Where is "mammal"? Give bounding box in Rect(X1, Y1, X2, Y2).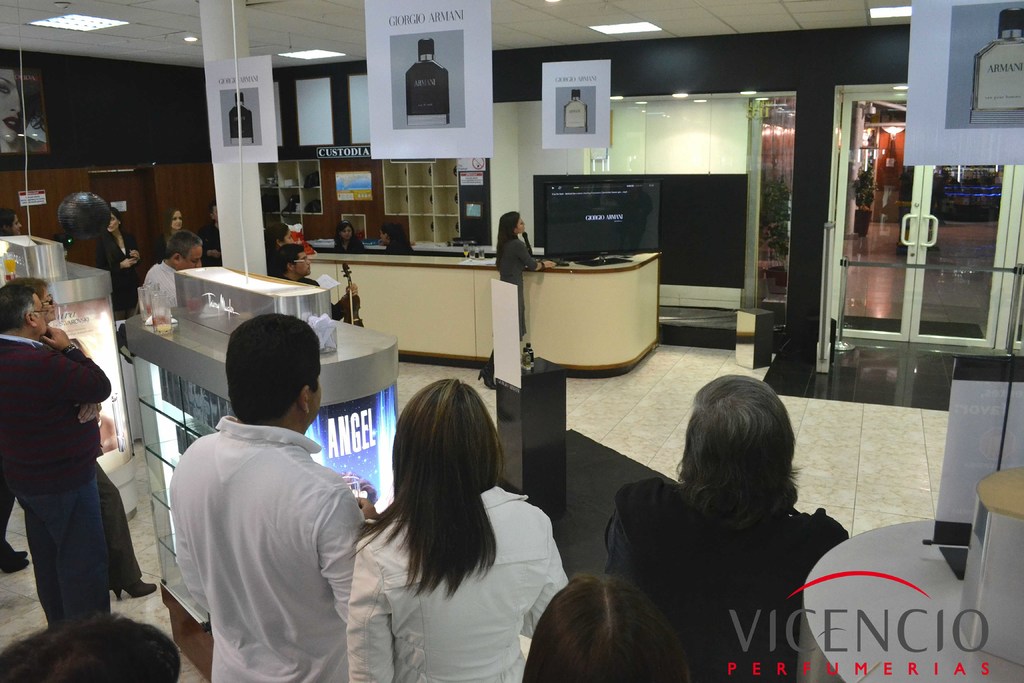
Rect(0, 606, 178, 682).
